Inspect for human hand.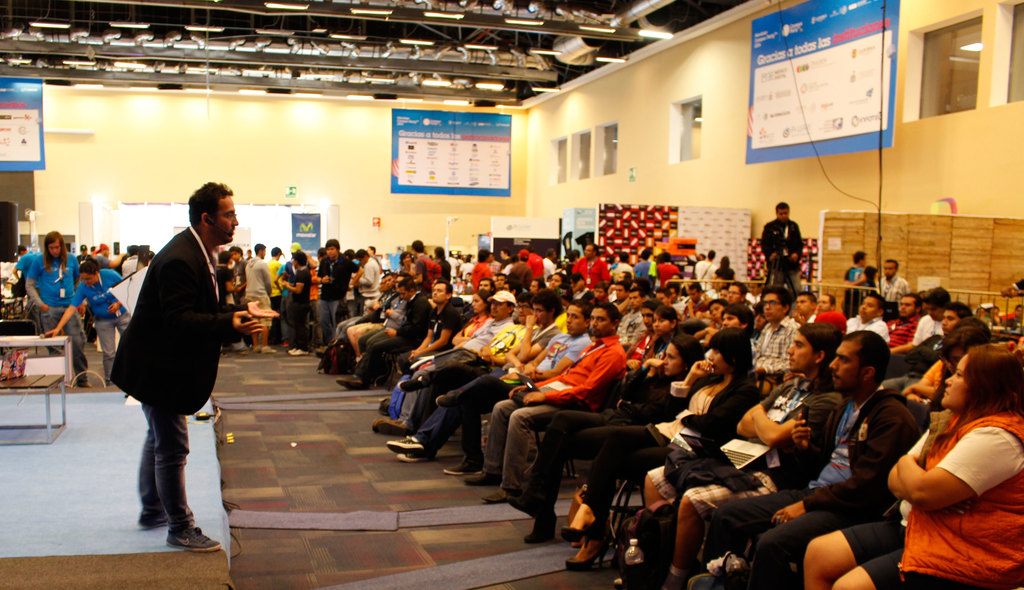
Inspection: <region>626, 358, 642, 371</region>.
